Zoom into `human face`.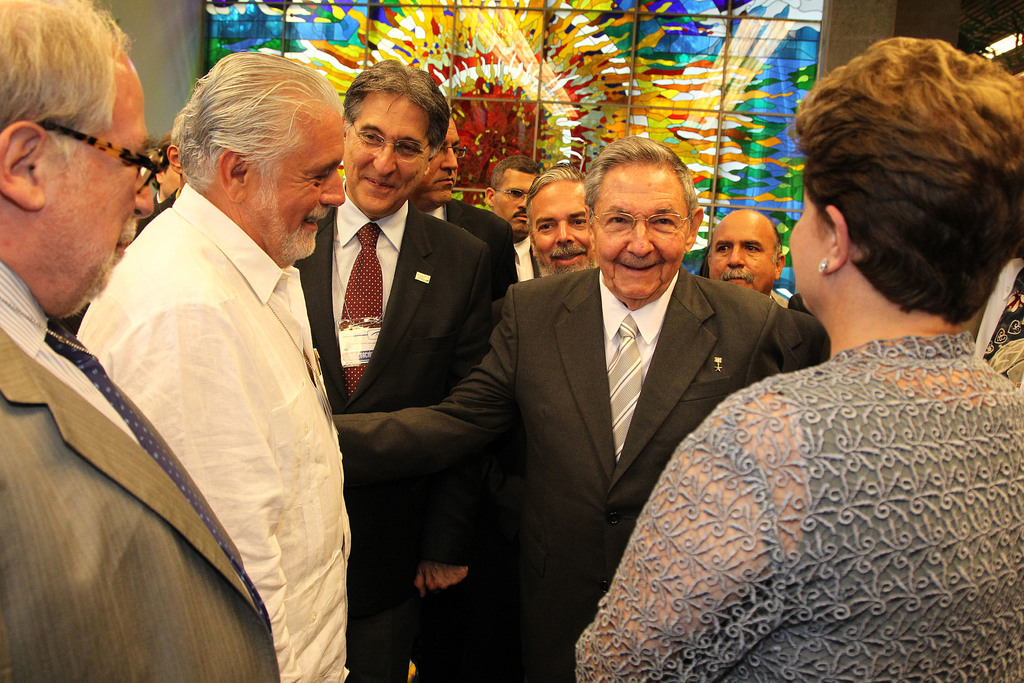
Zoom target: crop(592, 175, 687, 297).
